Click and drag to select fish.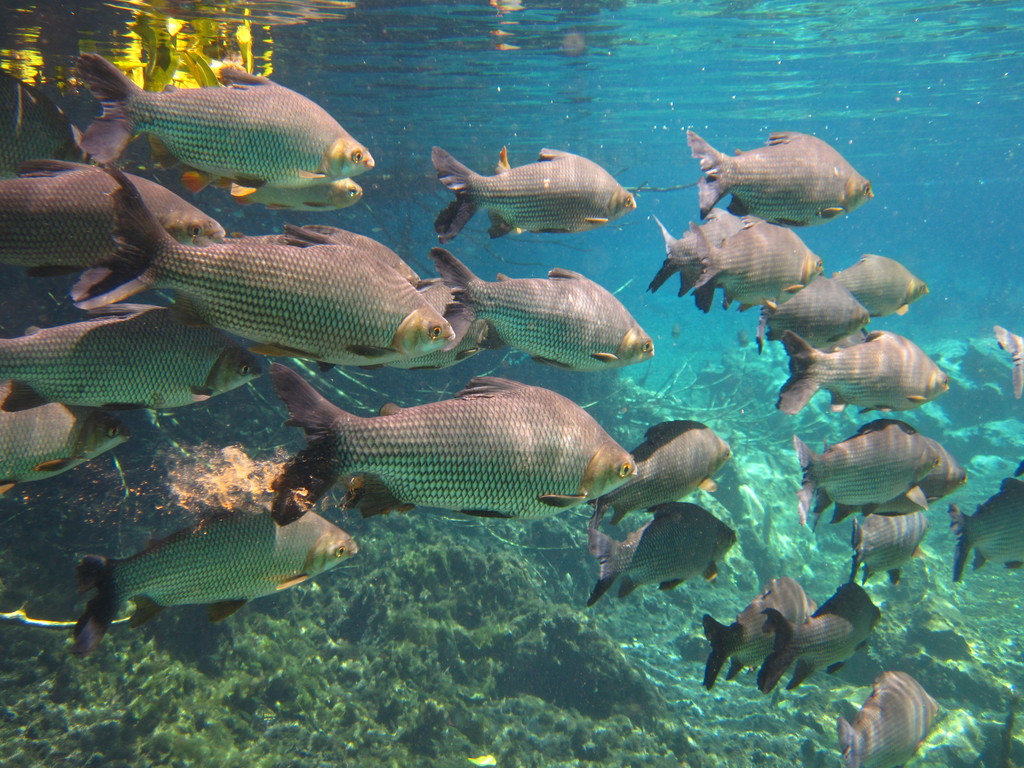
Selection: box=[819, 325, 868, 420].
